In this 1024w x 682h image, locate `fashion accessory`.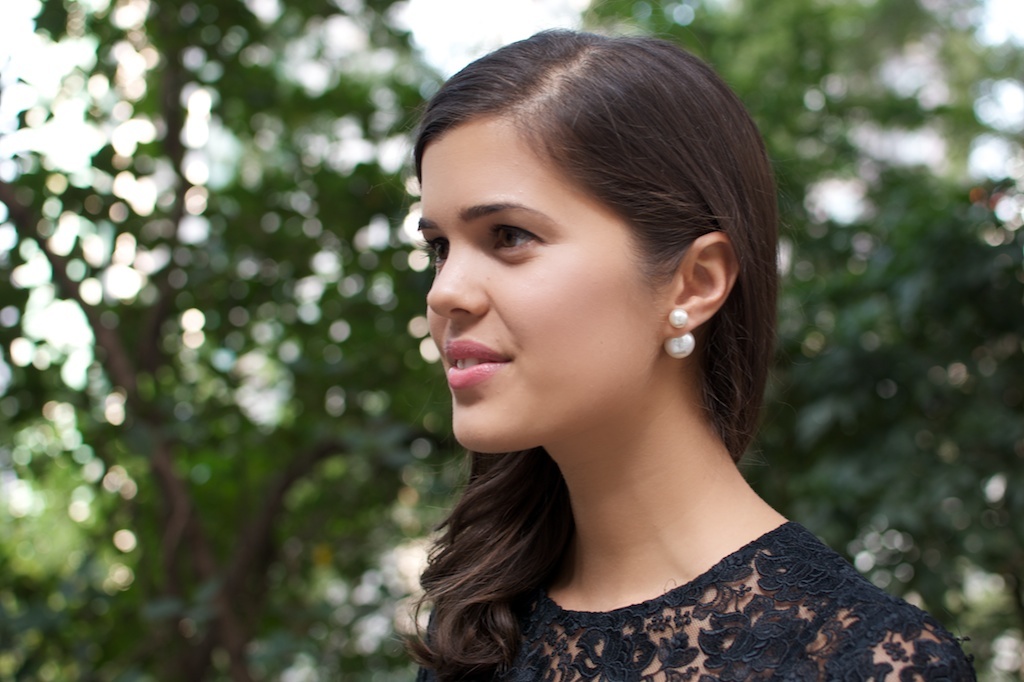
Bounding box: box(665, 305, 701, 368).
